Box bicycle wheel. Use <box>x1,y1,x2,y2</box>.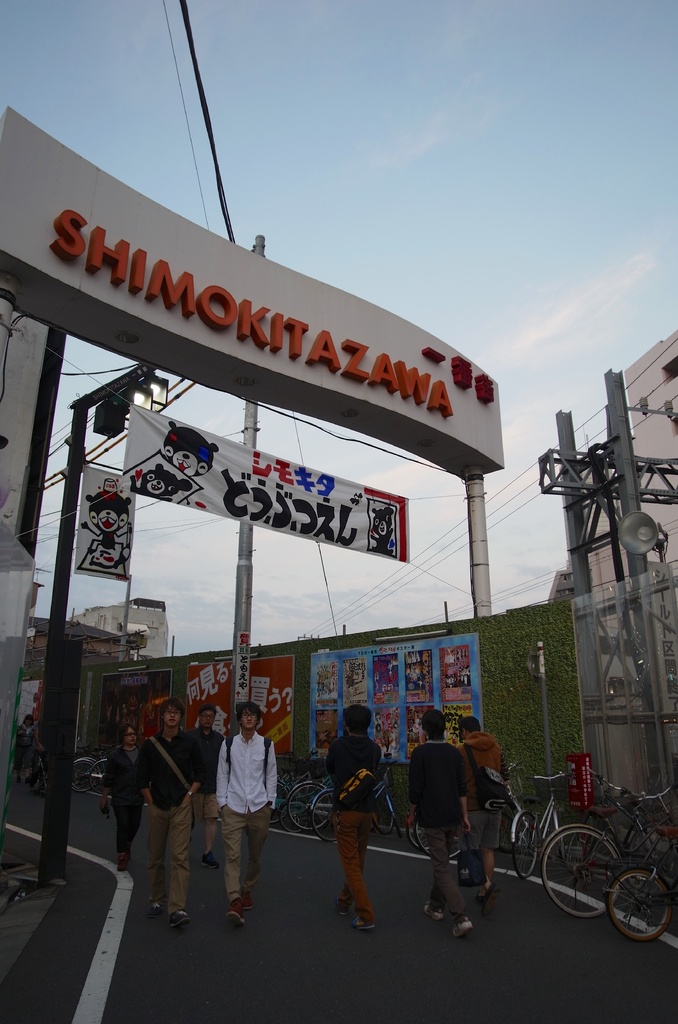
<box>276,795,309,832</box>.
